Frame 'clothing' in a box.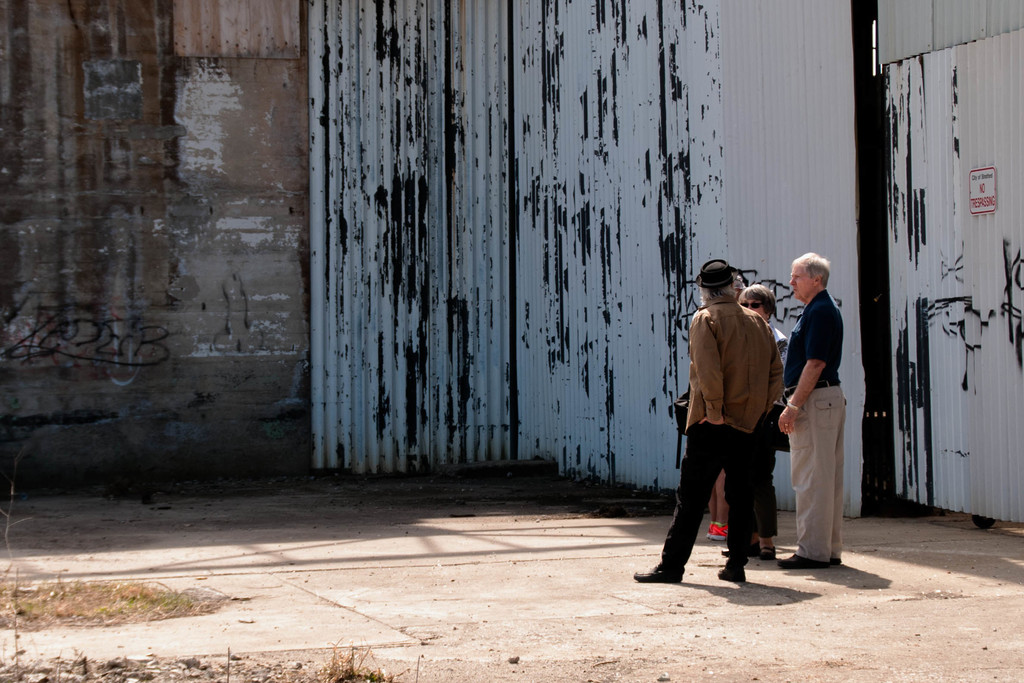
[794, 383, 847, 564].
